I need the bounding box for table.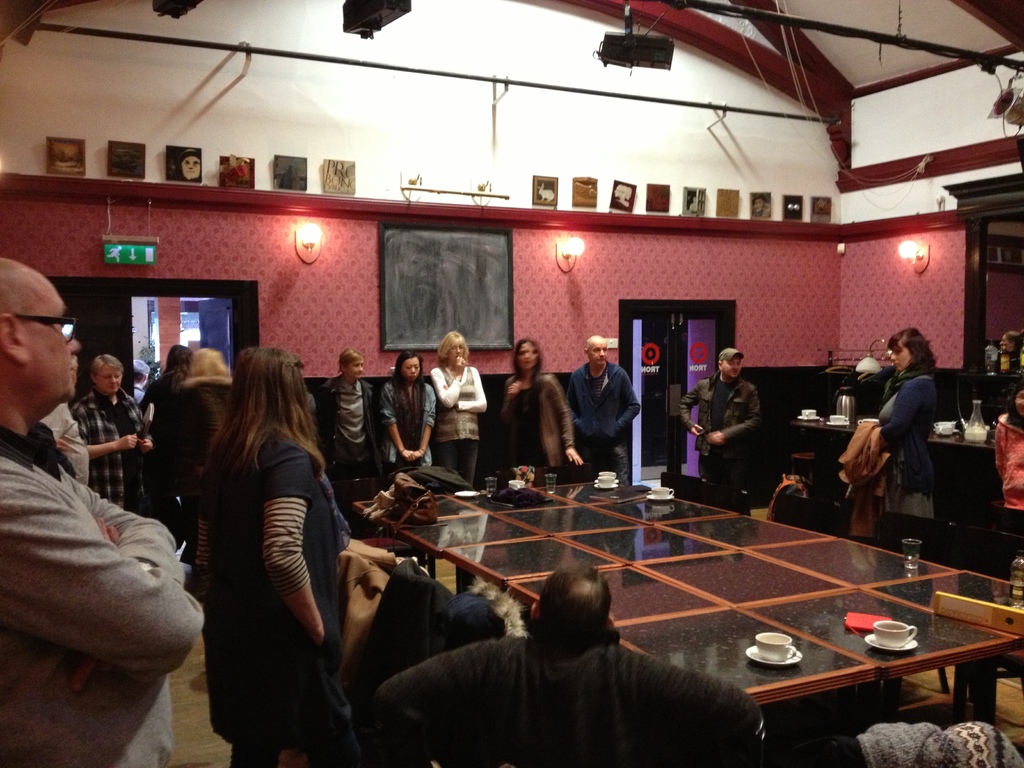
Here it is: (762,407,1023,562).
